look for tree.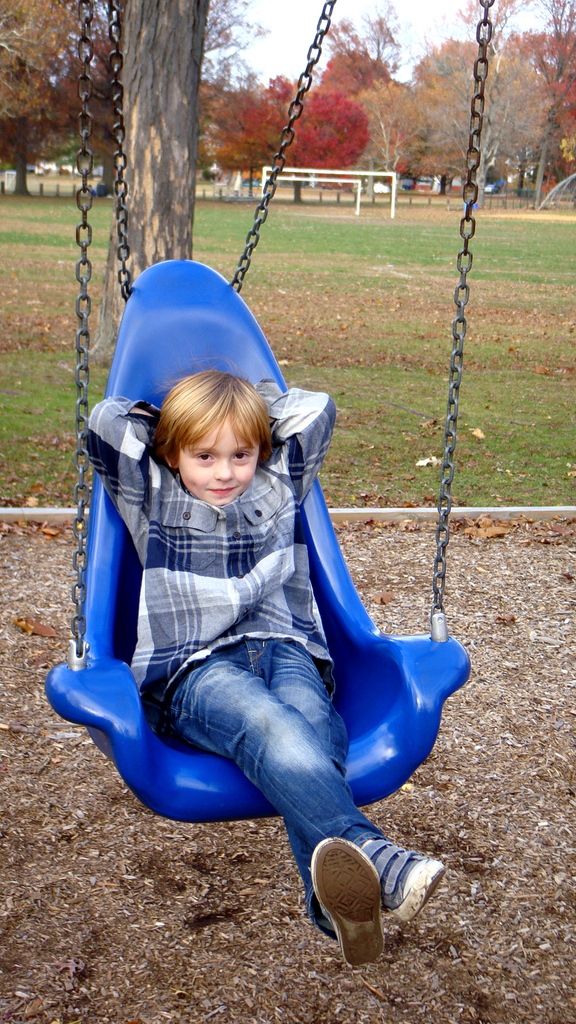
Found: Rect(88, 0, 212, 356).
